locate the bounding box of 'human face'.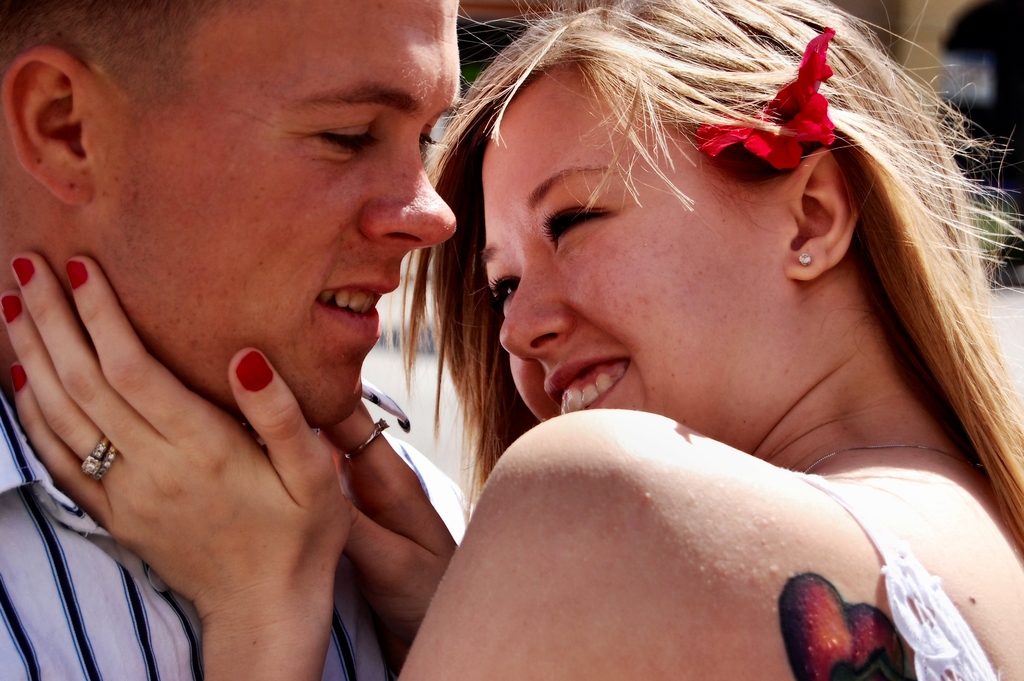
Bounding box: (x1=482, y1=78, x2=781, y2=438).
